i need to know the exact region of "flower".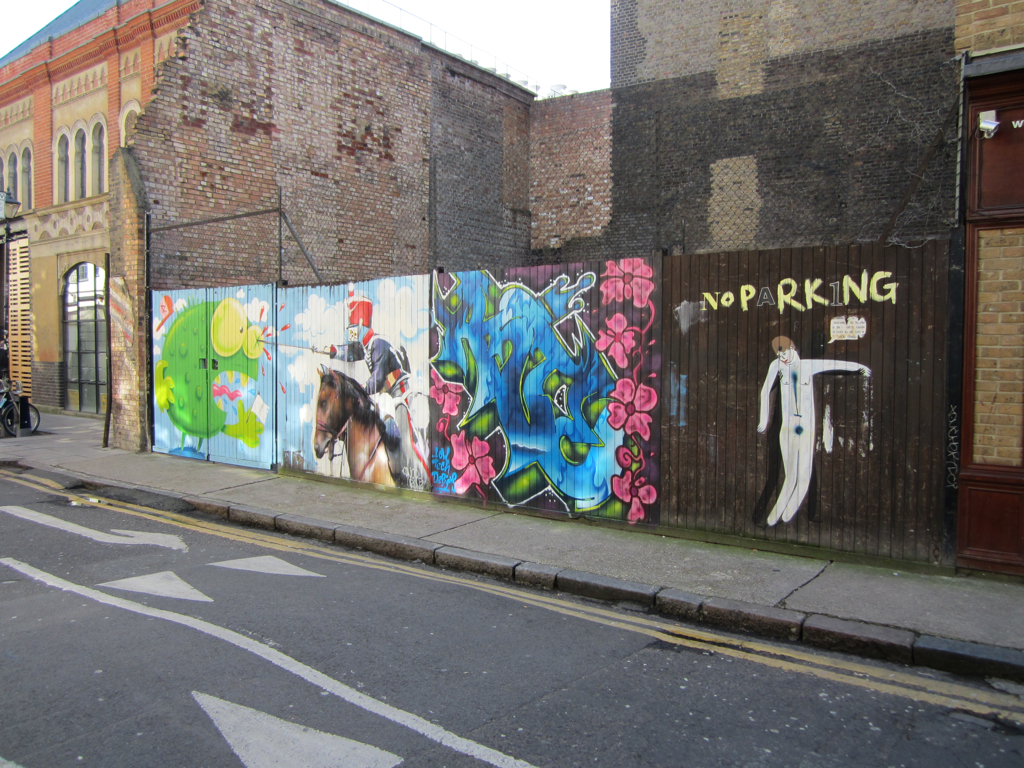
Region: [614,447,654,521].
